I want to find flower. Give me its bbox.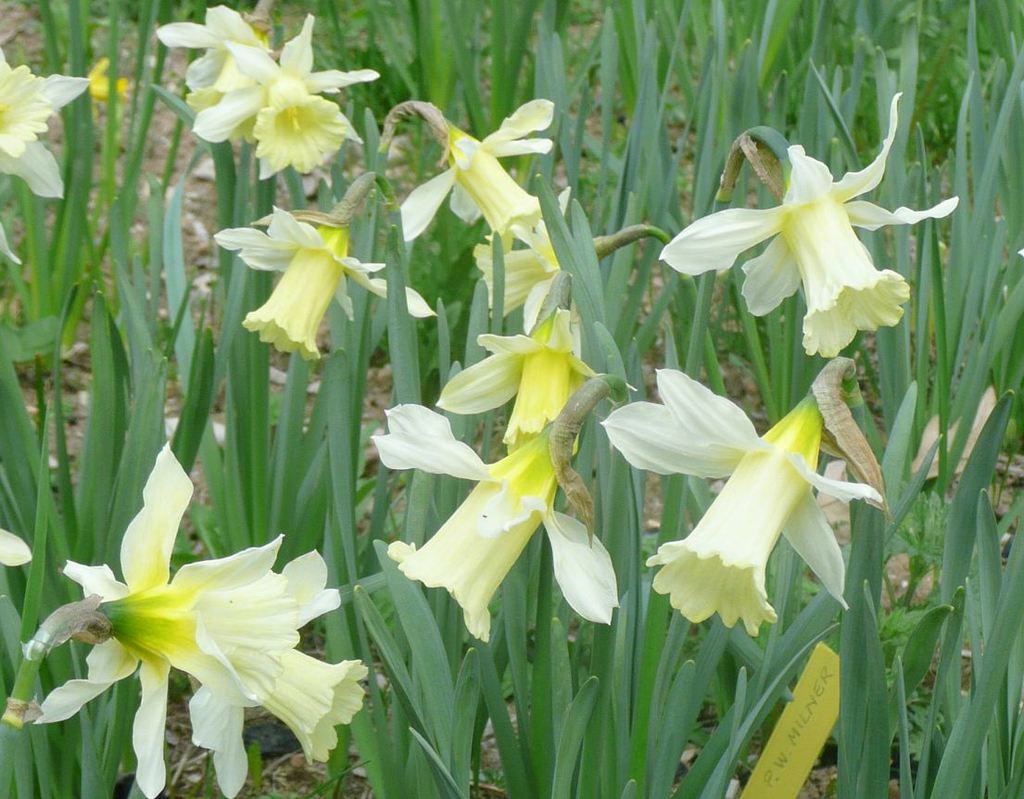
rect(0, 45, 84, 206).
